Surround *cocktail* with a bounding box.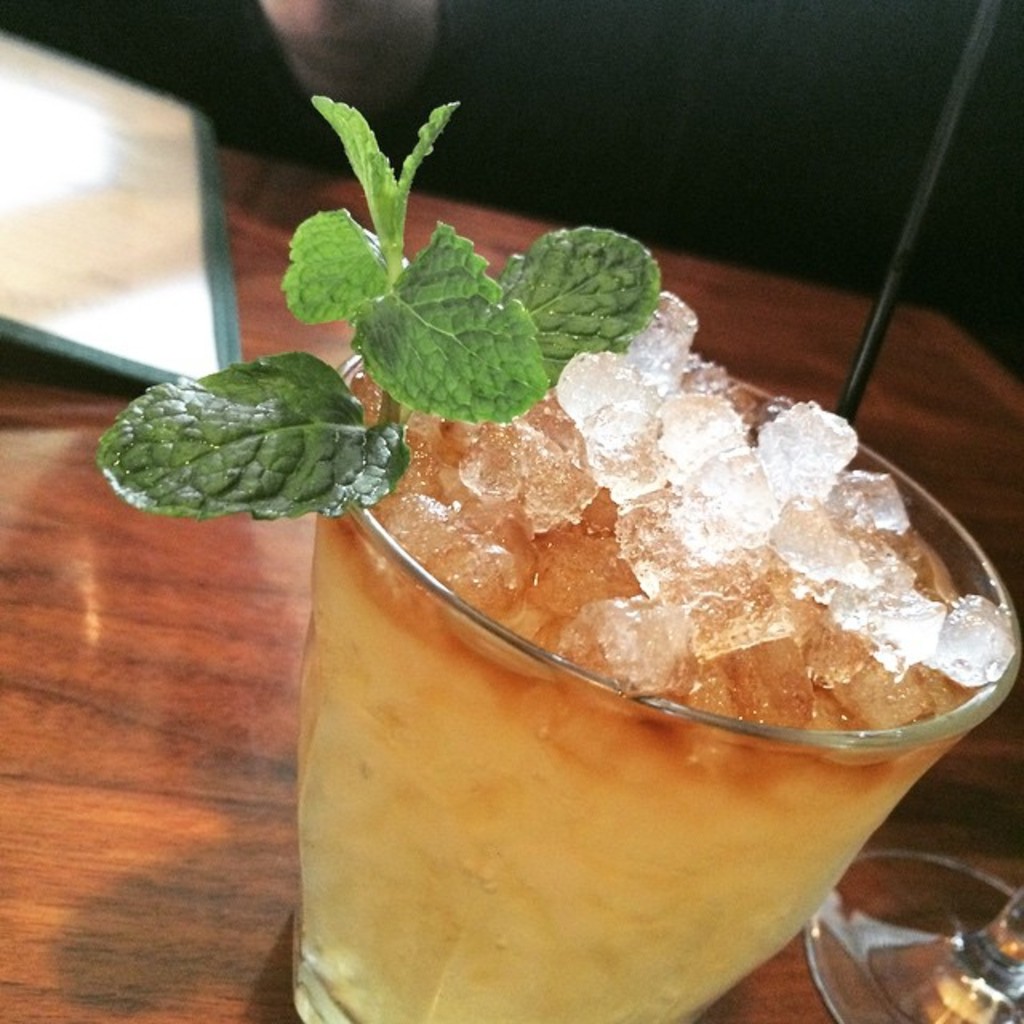
{"x1": 314, "y1": 296, "x2": 1023, "y2": 1019}.
